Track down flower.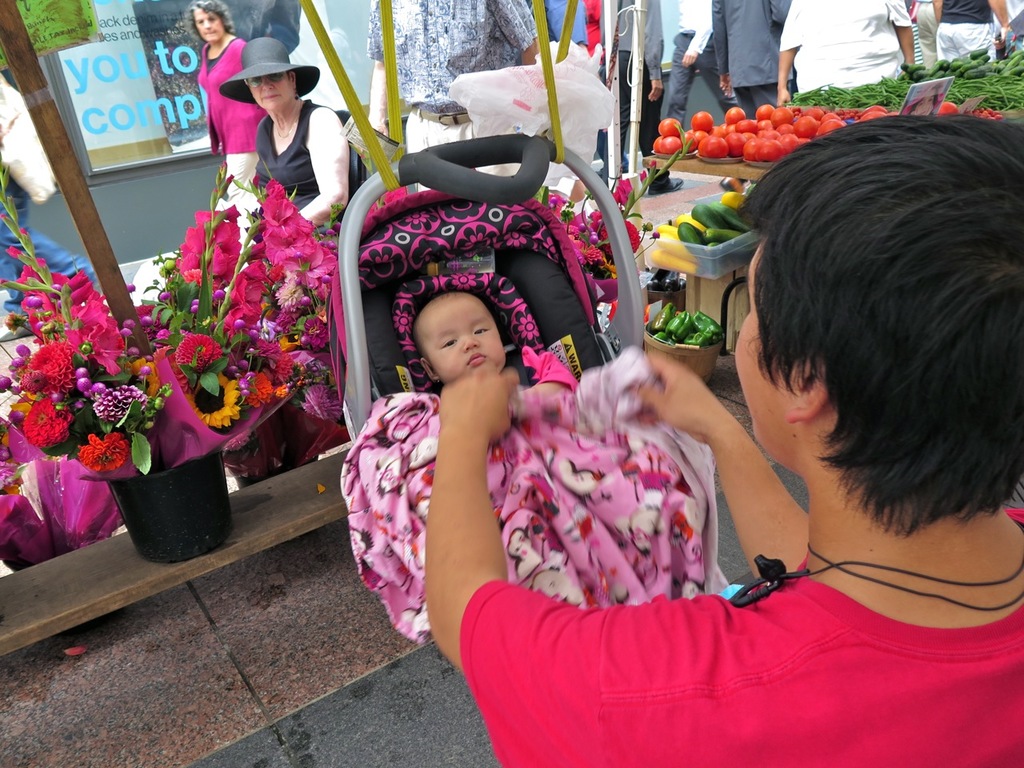
Tracked to (left=193, top=374, right=240, bottom=425).
